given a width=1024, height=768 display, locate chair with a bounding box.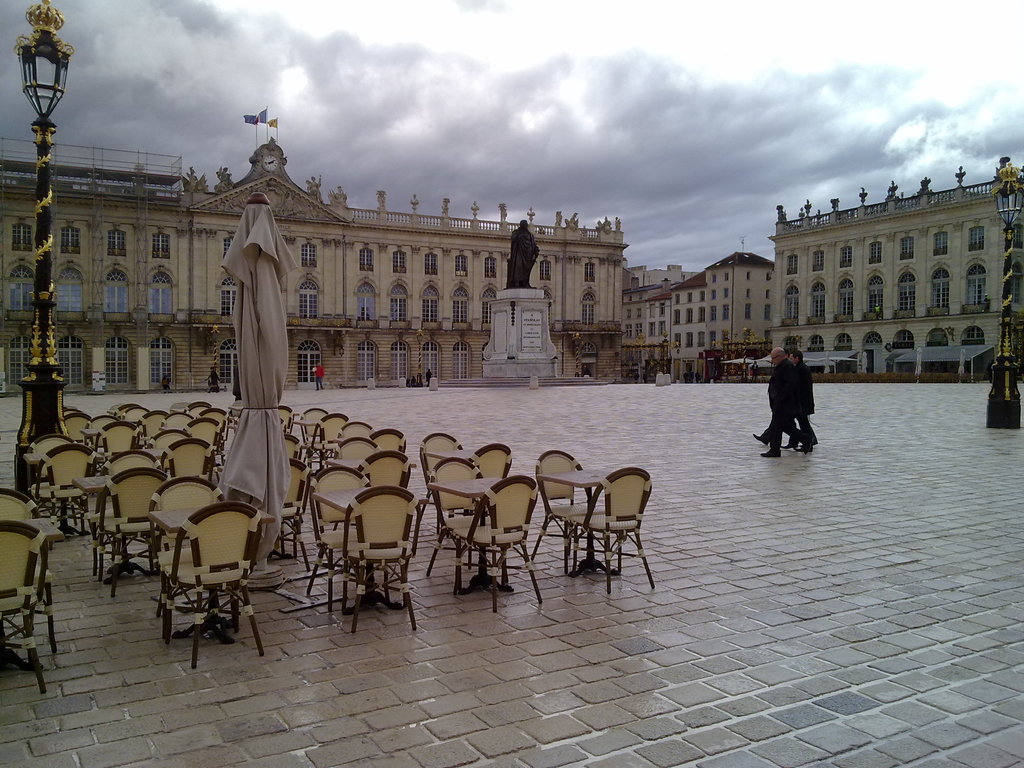
Located: x1=157 y1=436 x2=212 y2=498.
